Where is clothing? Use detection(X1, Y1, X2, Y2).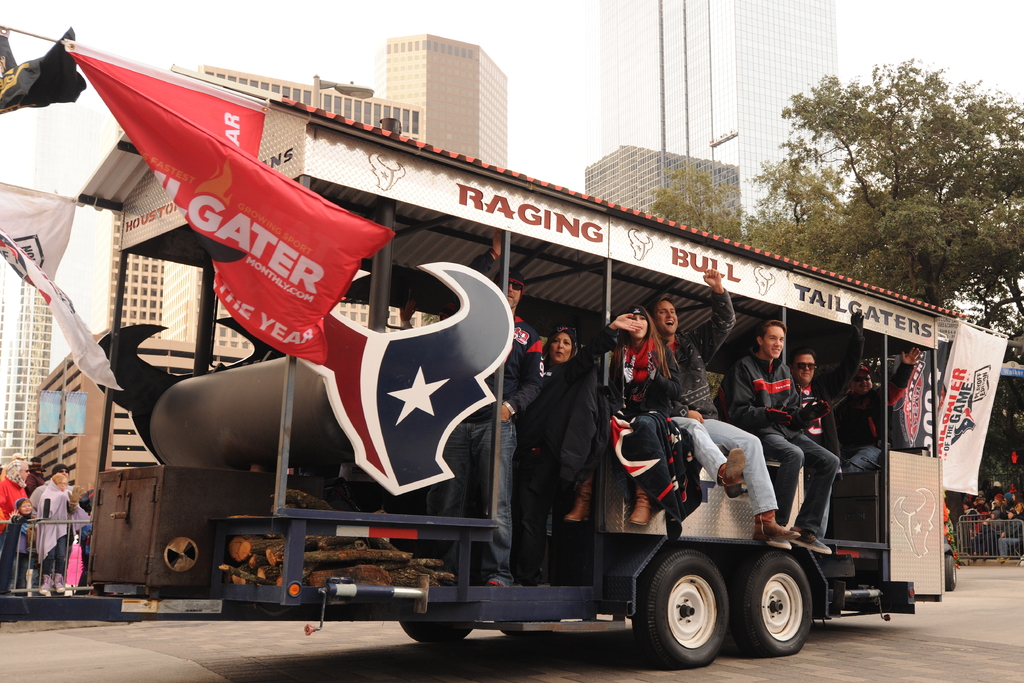
detection(29, 476, 50, 509).
